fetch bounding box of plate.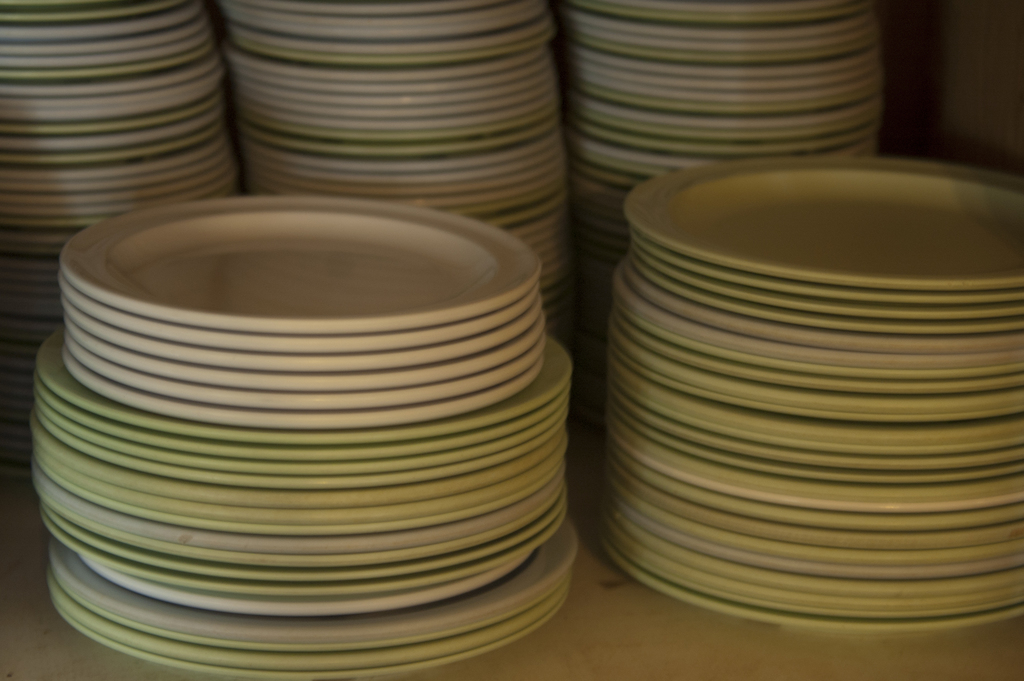
Bbox: (x1=61, y1=196, x2=540, y2=328).
